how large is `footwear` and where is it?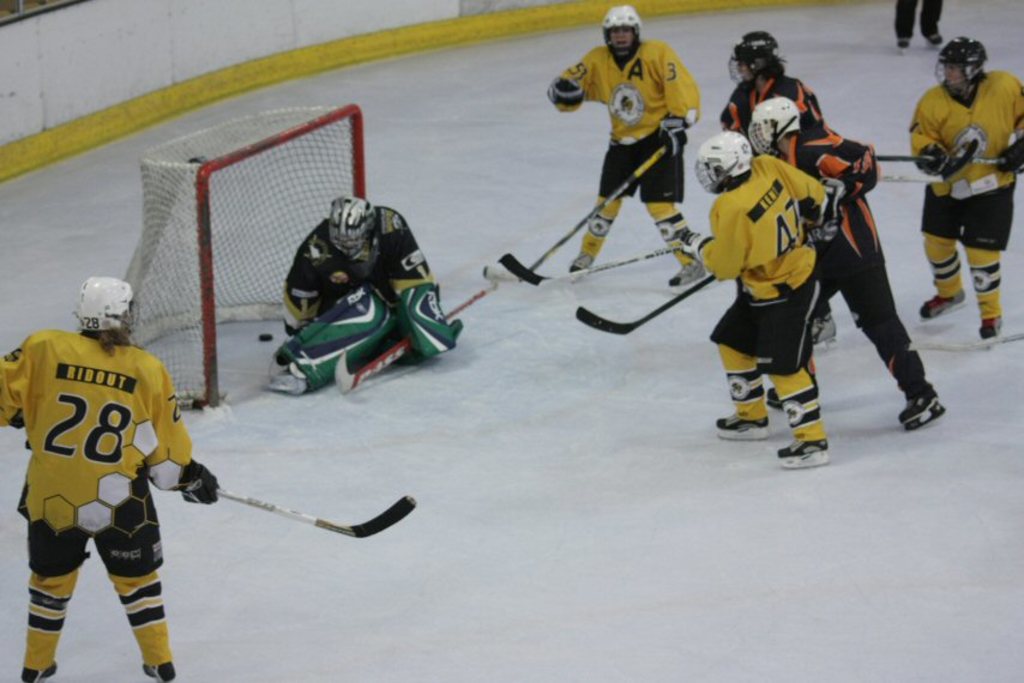
Bounding box: box(895, 357, 953, 434).
